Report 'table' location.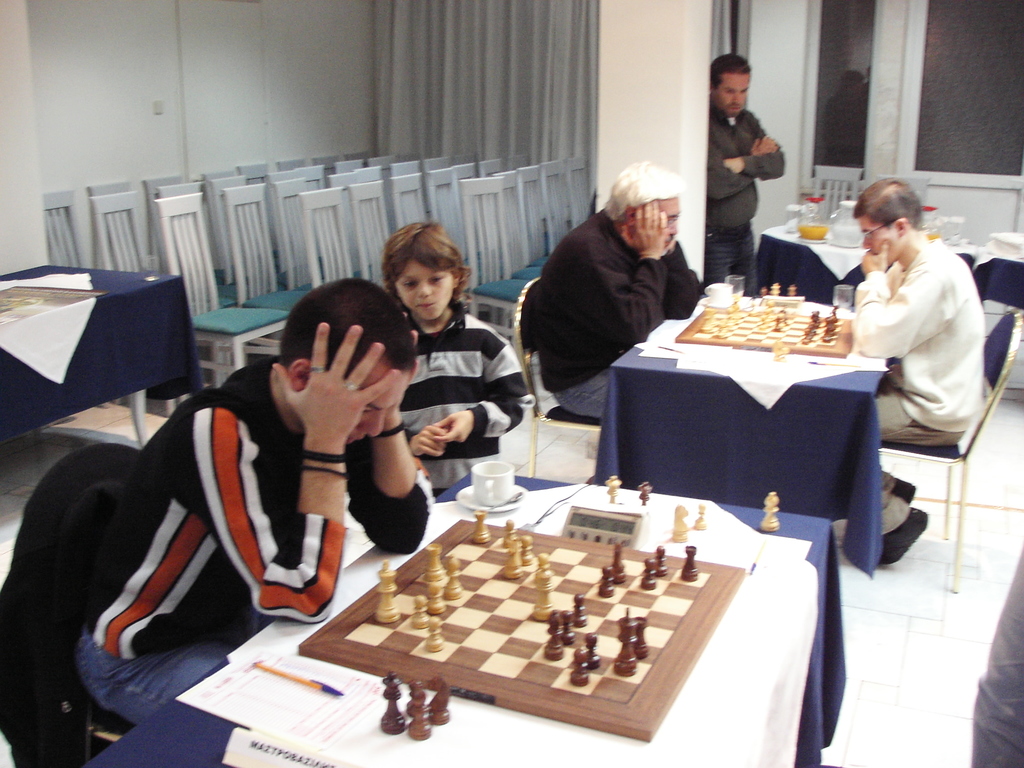
Report: Rect(0, 248, 205, 447).
